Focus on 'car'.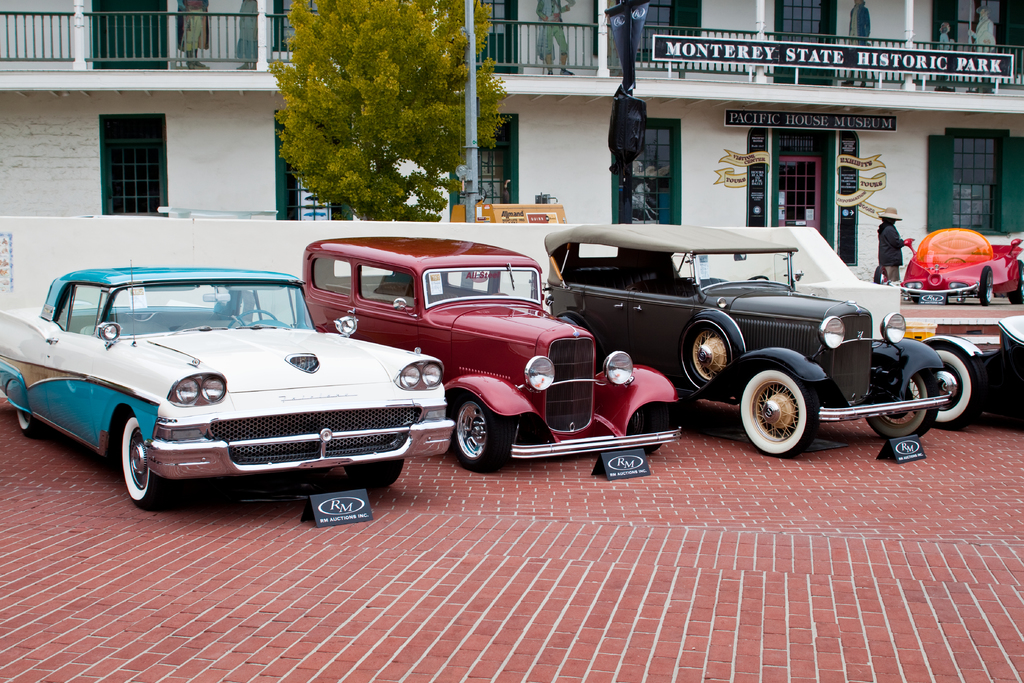
Focused at 543, 215, 948, 502.
